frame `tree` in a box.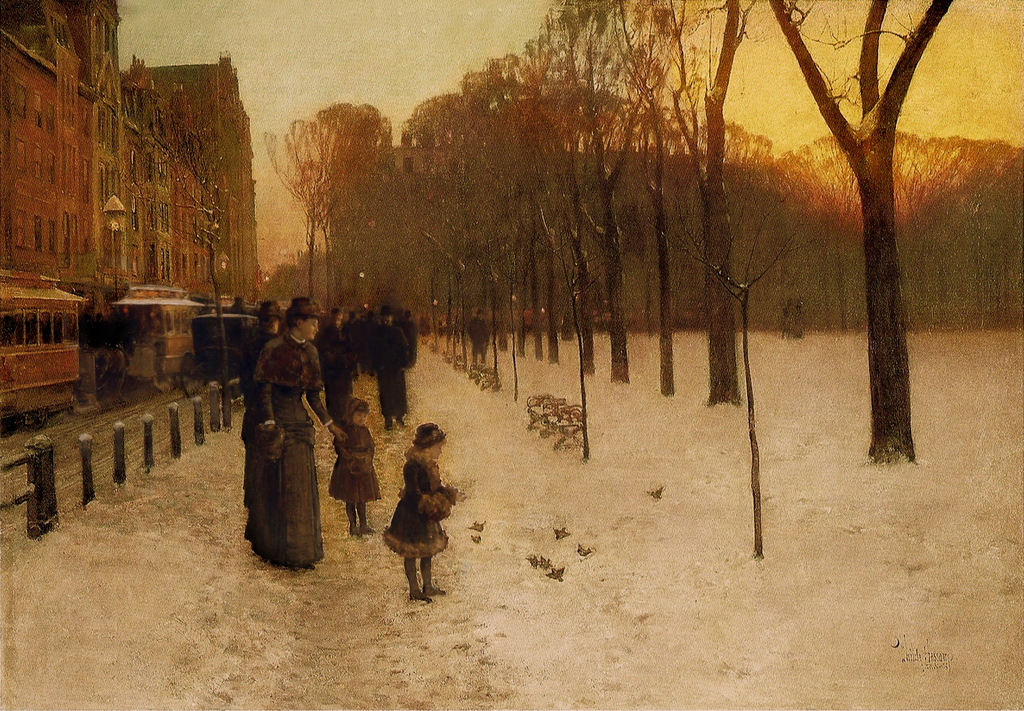
region(767, 0, 956, 434).
